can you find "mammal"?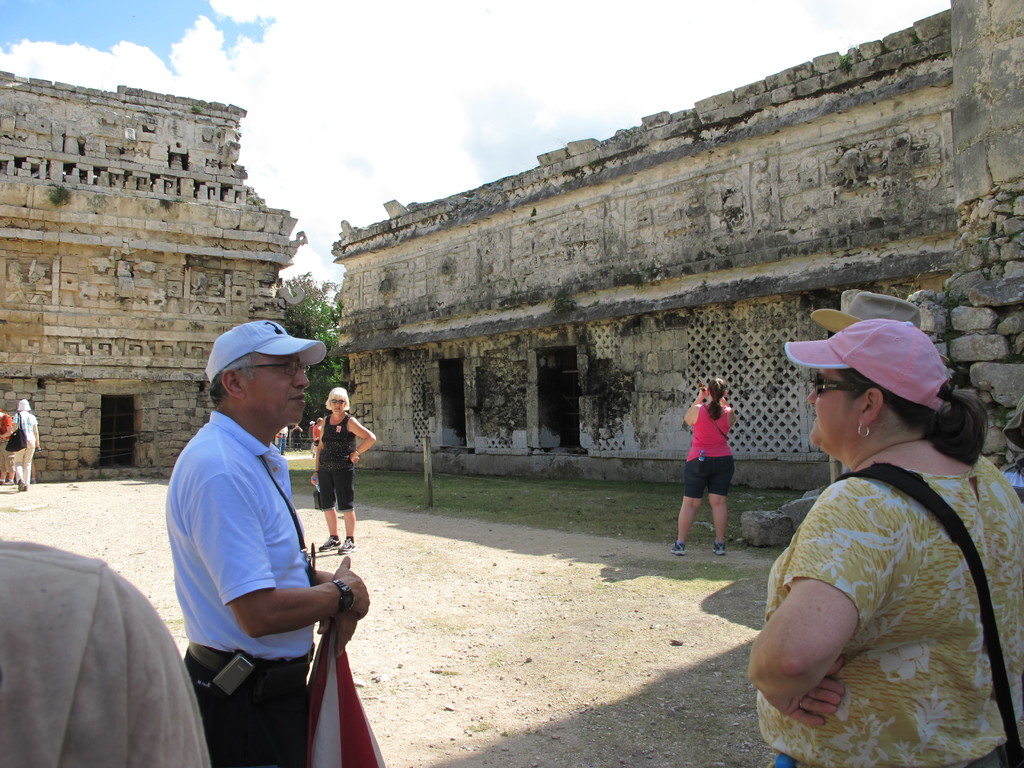
Yes, bounding box: pyautogui.locateOnScreen(288, 424, 309, 452).
